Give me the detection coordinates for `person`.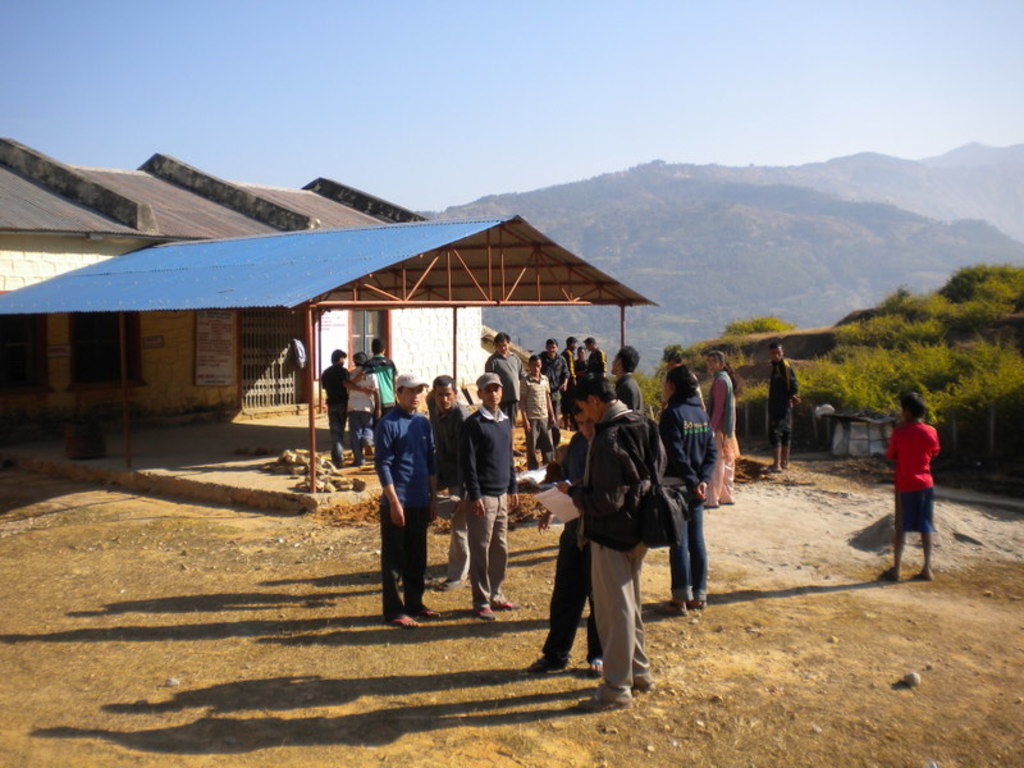
left=477, top=330, right=518, bottom=445.
